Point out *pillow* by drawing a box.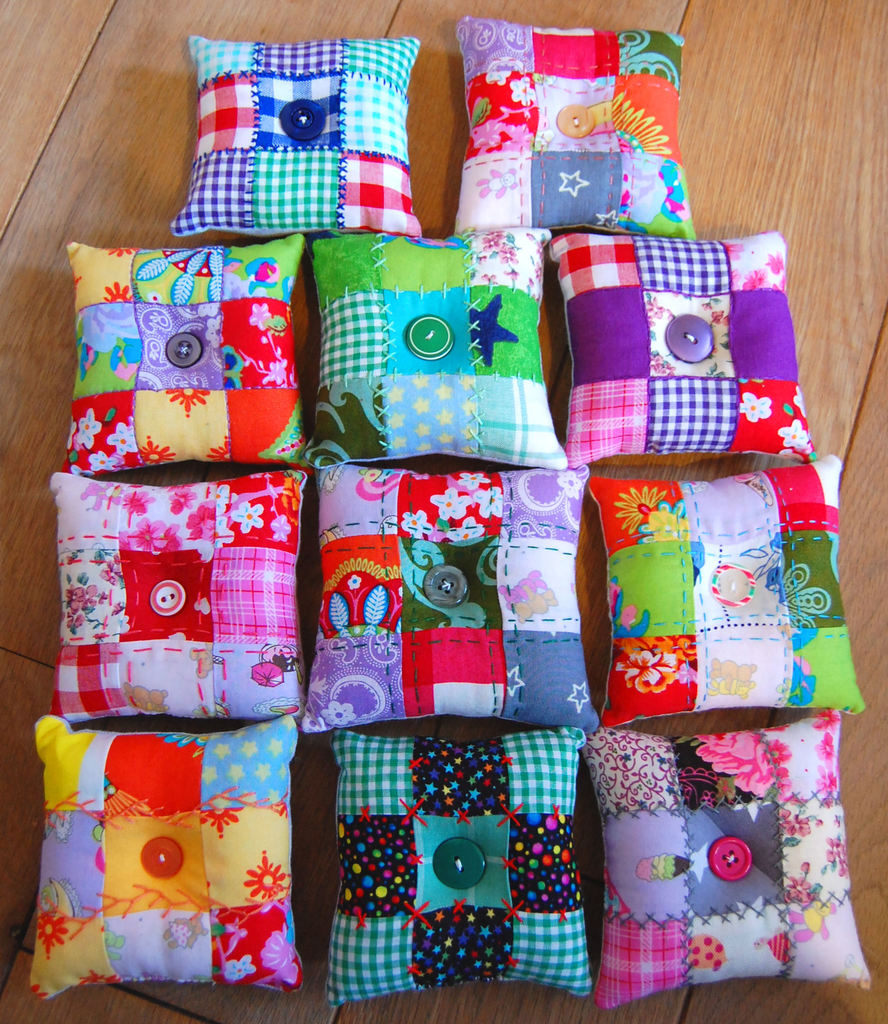
crop(31, 463, 321, 725).
